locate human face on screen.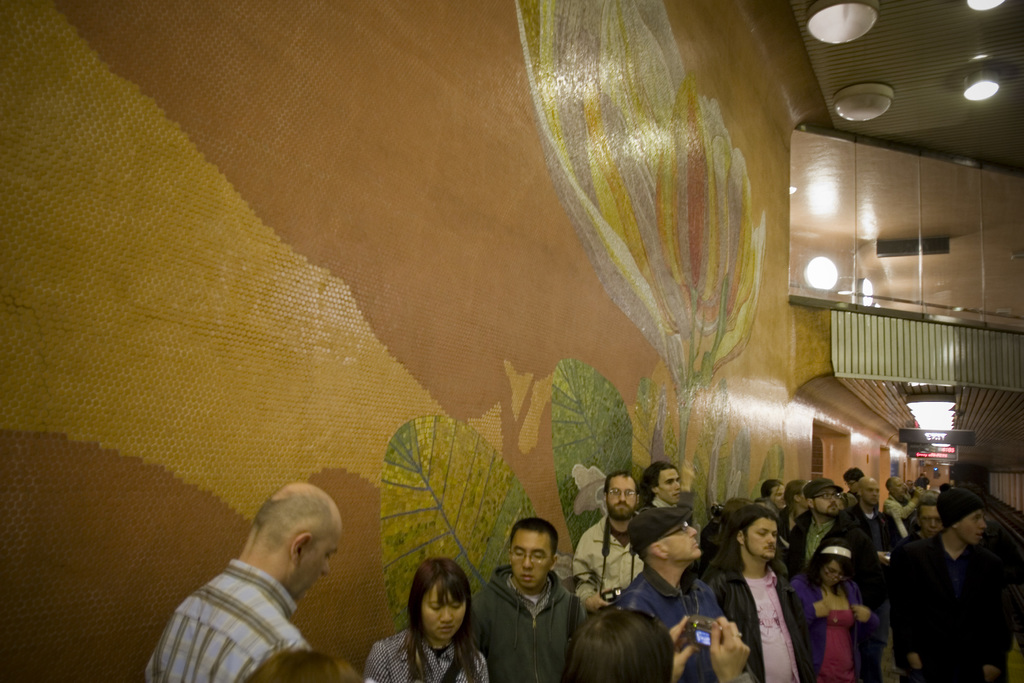
On screen at {"x1": 422, "y1": 580, "x2": 467, "y2": 639}.
